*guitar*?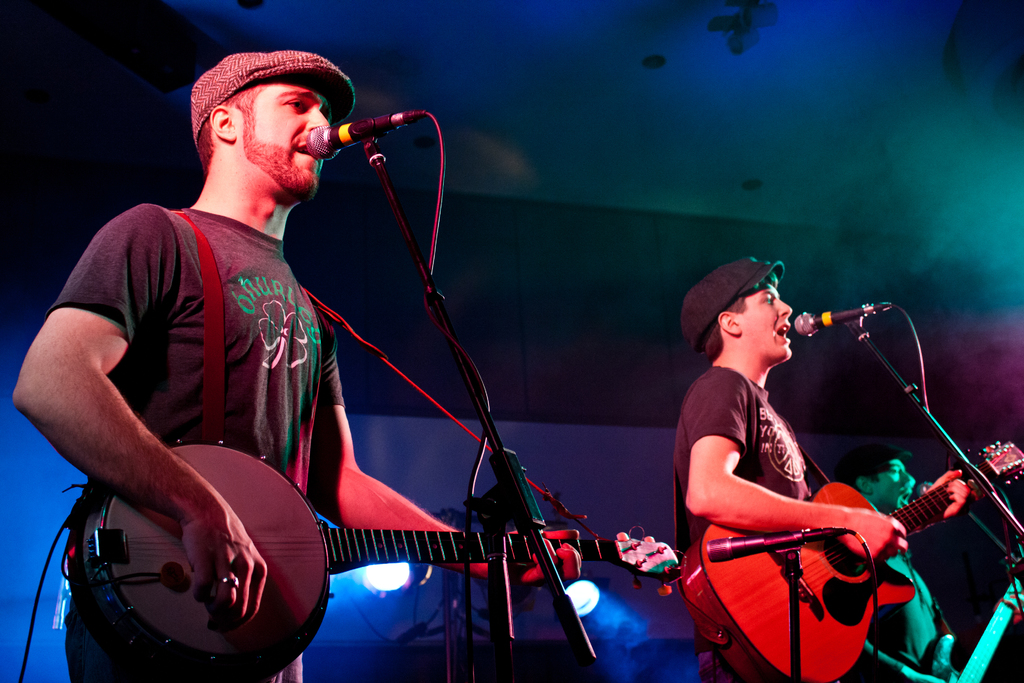
63, 437, 701, 681
